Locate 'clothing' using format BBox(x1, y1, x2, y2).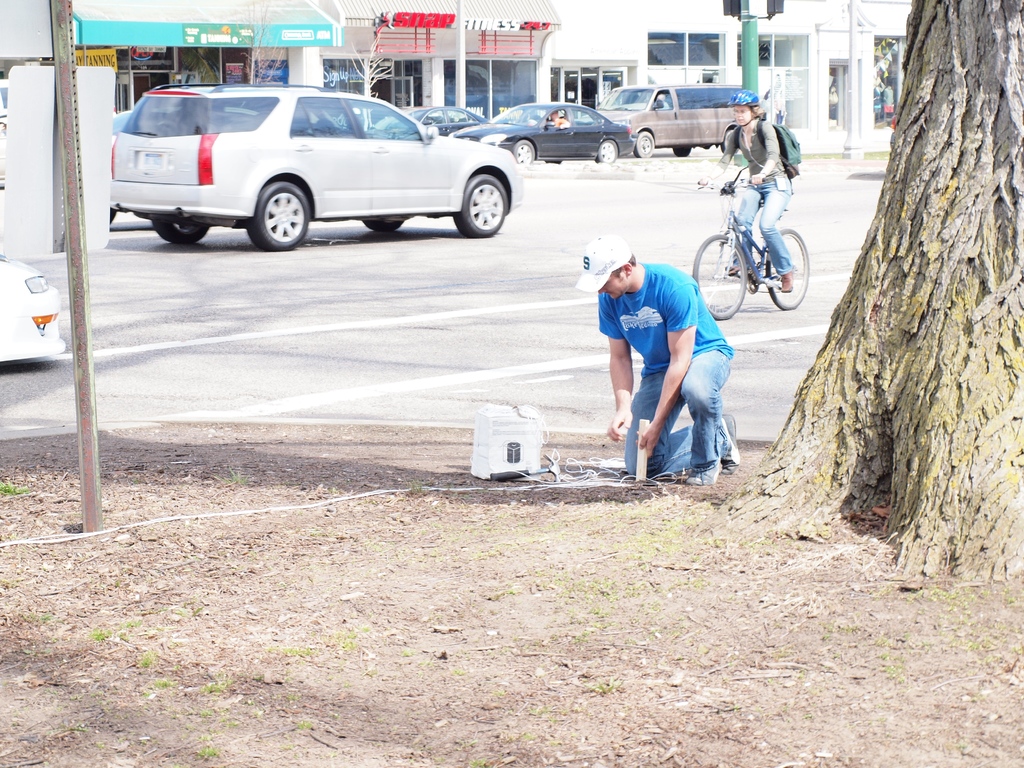
BBox(591, 221, 739, 453).
